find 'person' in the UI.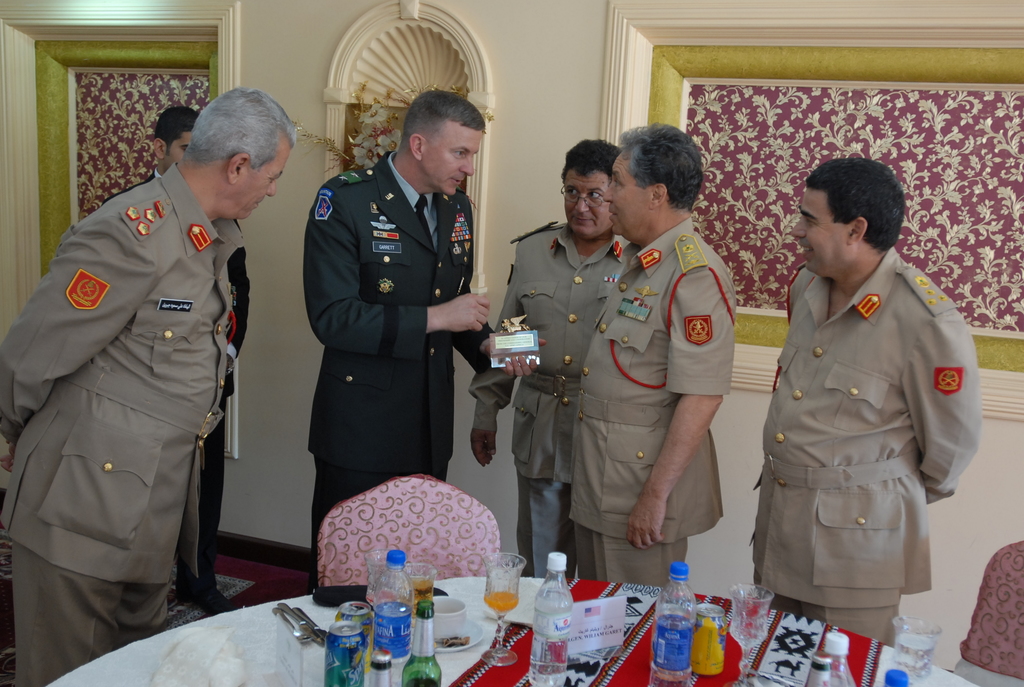
UI element at Rect(300, 88, 549, 588).
